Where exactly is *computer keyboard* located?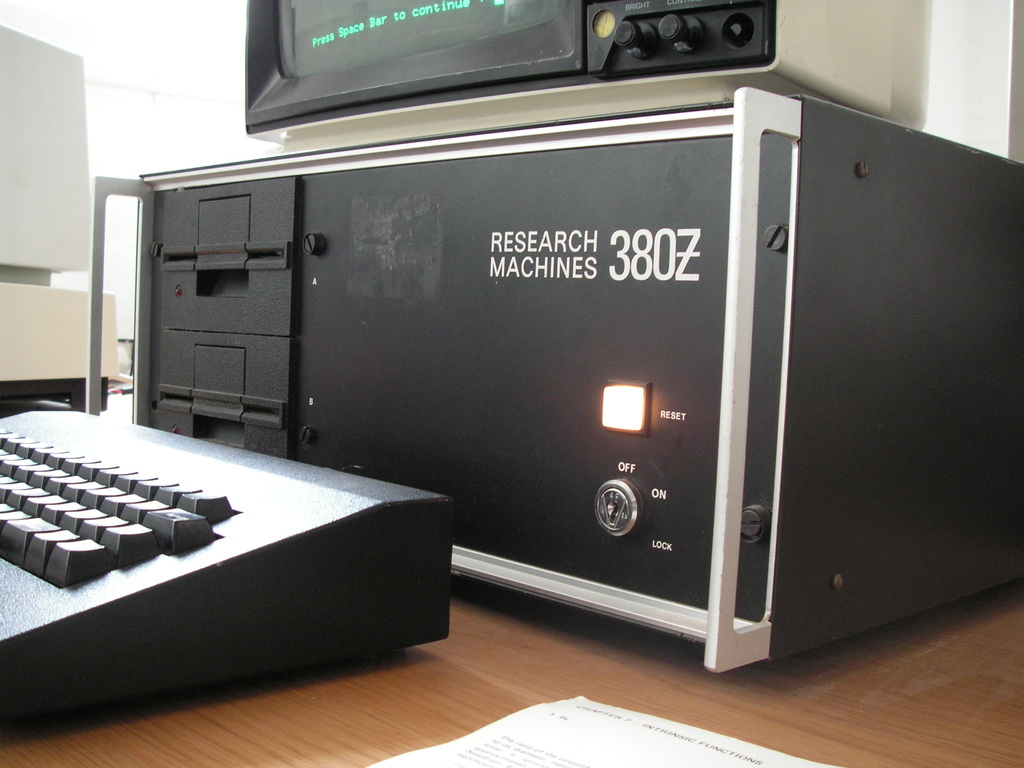
Its bounding box is <box>3,424,242,587</box>.
